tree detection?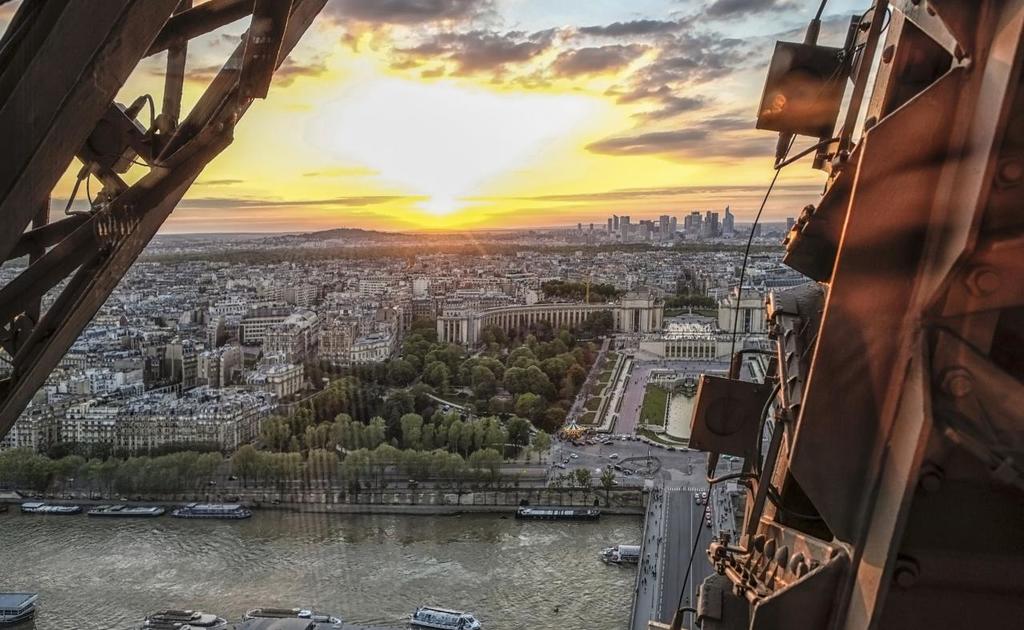
[x1=0, y1=441, x2=35, y2=487]
